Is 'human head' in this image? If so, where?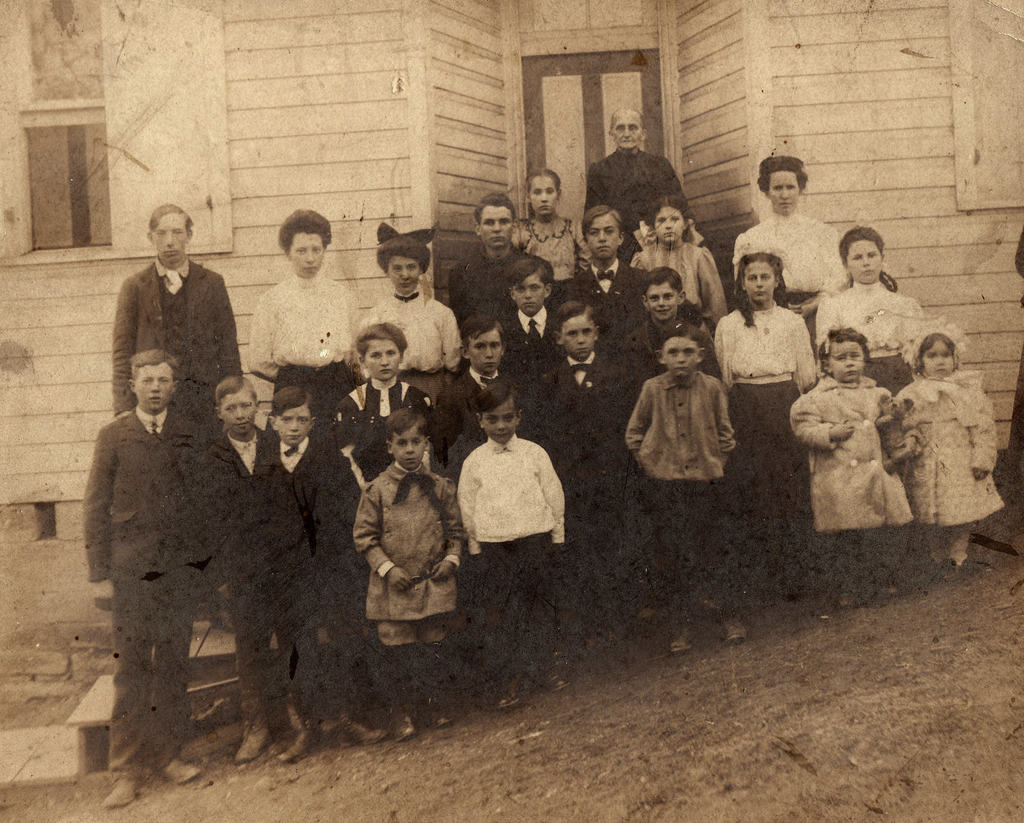
Yes, at (525,168,561,219).
